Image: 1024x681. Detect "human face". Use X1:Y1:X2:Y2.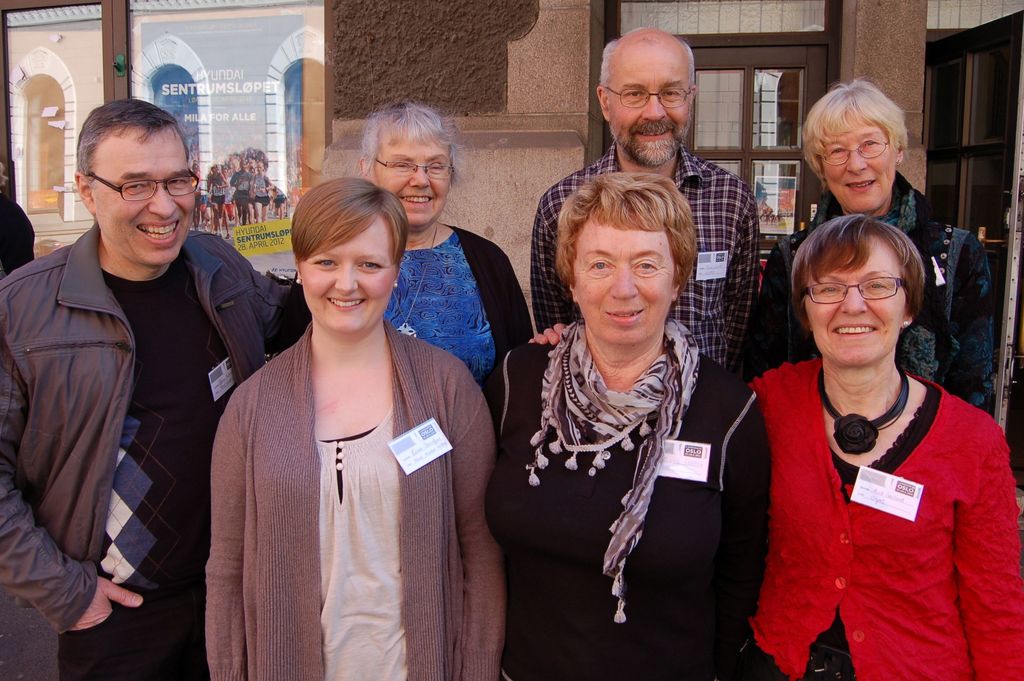
376:129:453:229.
